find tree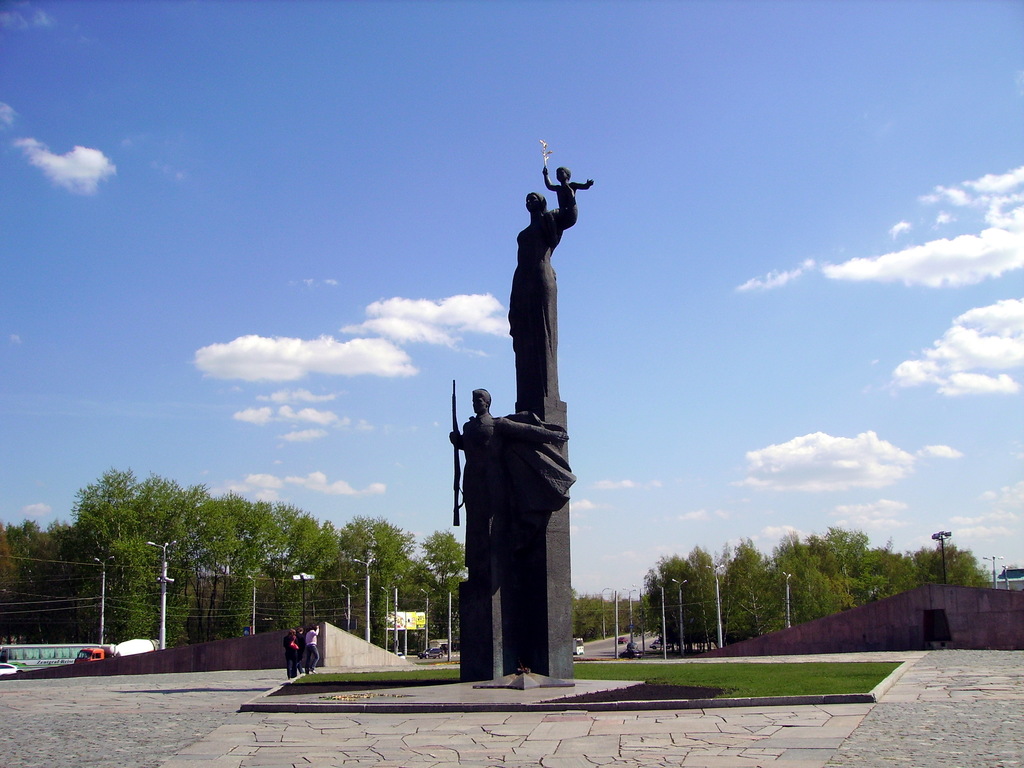
[913, 540, 993, 582]
